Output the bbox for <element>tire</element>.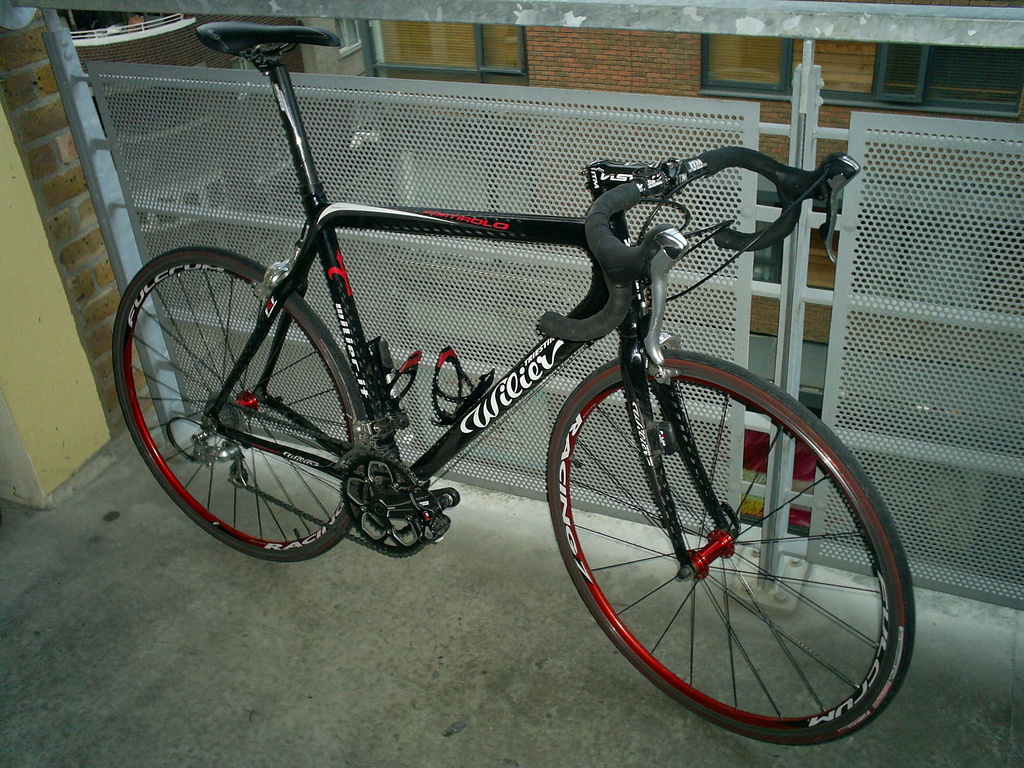
540 337 924 746.
